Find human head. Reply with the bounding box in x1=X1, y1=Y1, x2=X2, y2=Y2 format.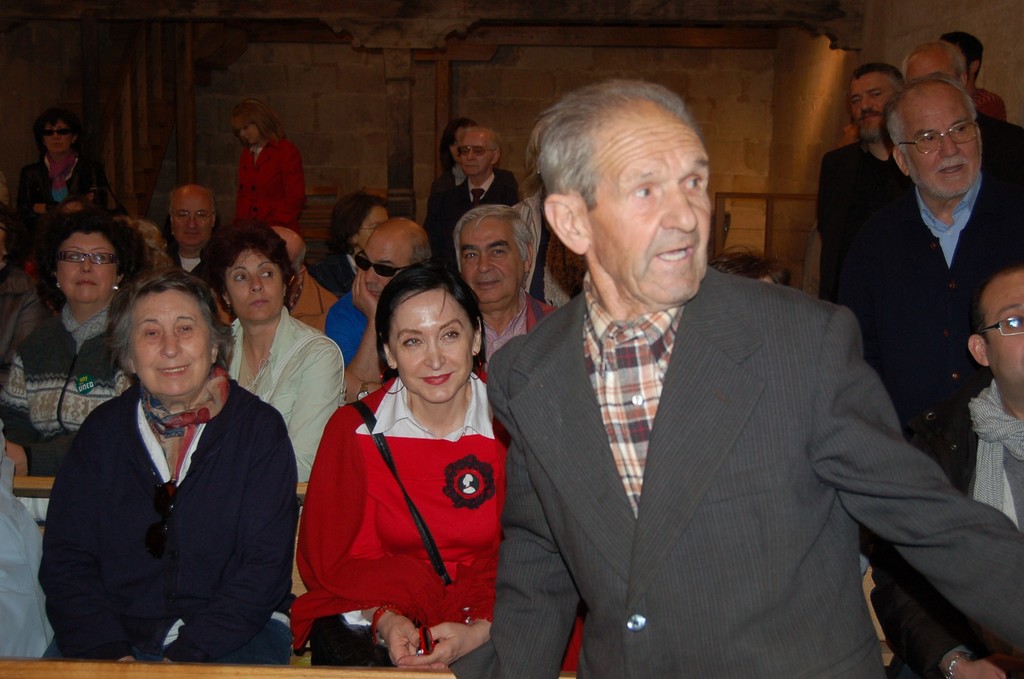
x1=881, y1=74, x2=976, y2=199.
